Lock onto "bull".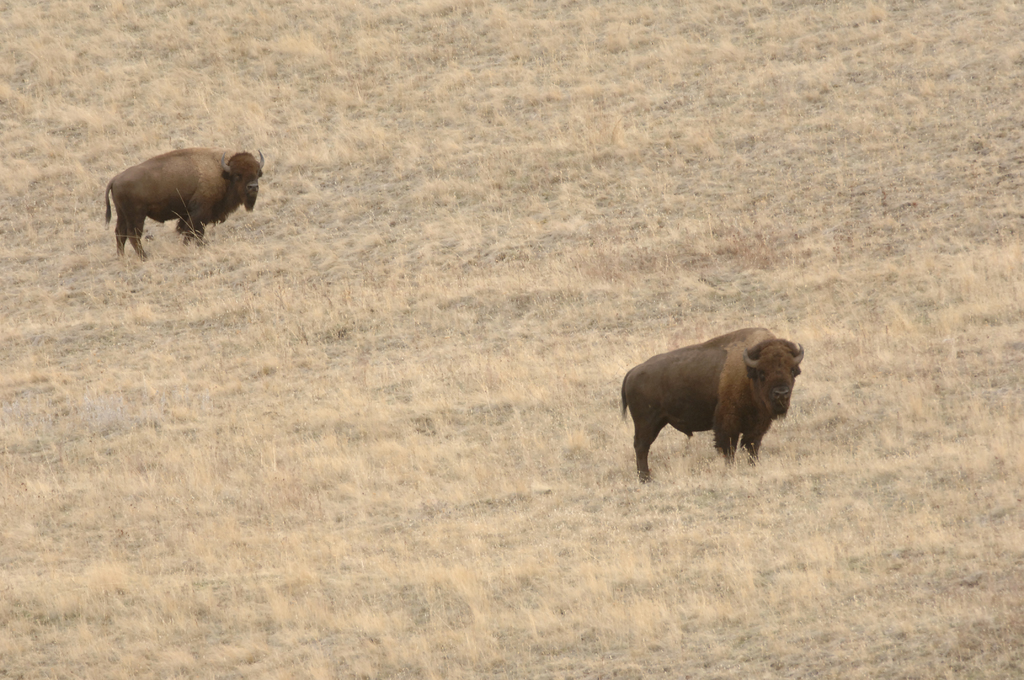
Locked: [620,324,806,489].
